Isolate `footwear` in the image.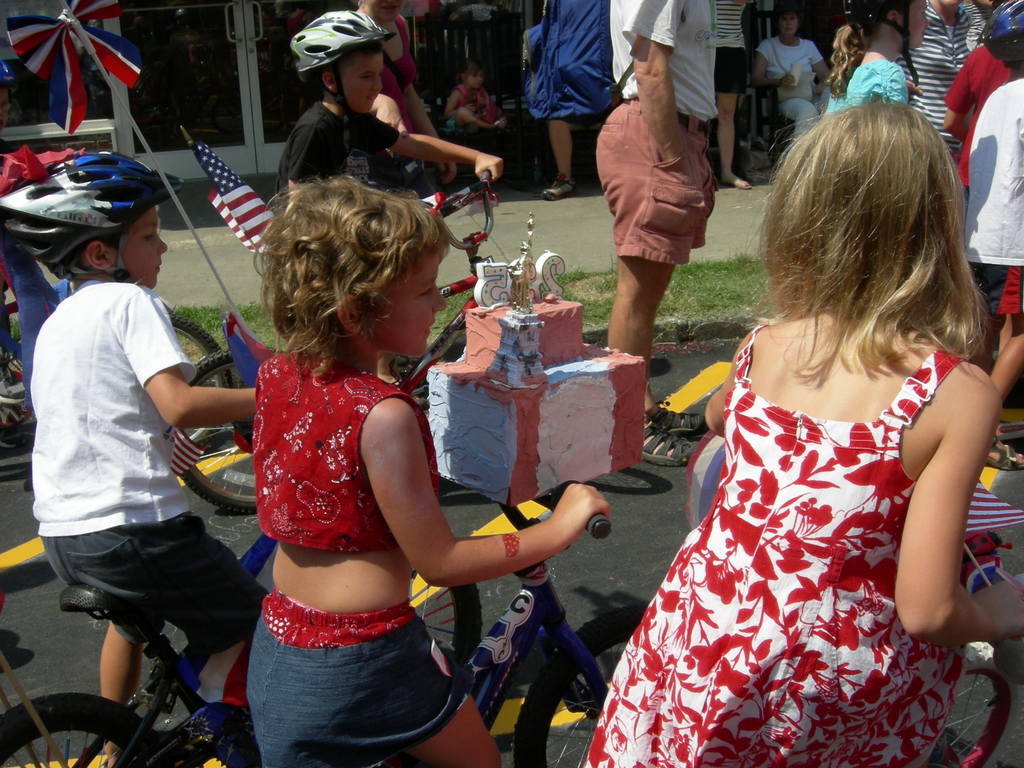
Isolated region: [541, 173, 580, 202].
